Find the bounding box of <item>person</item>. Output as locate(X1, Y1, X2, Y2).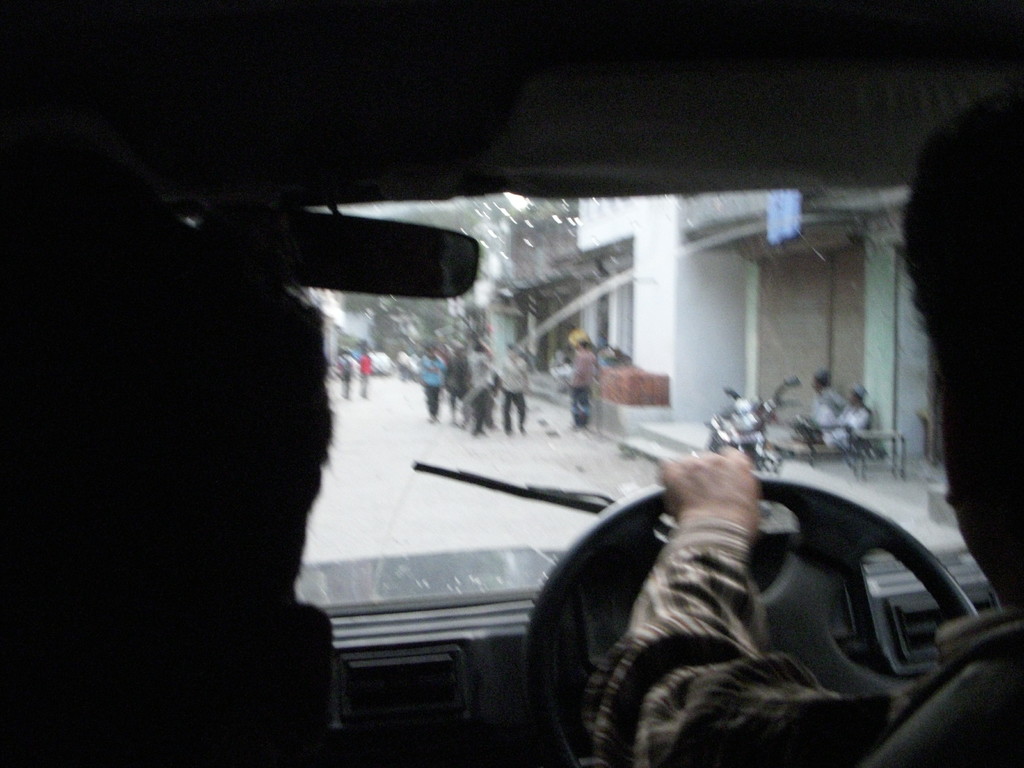
locate(811, 380, 842, 421).
